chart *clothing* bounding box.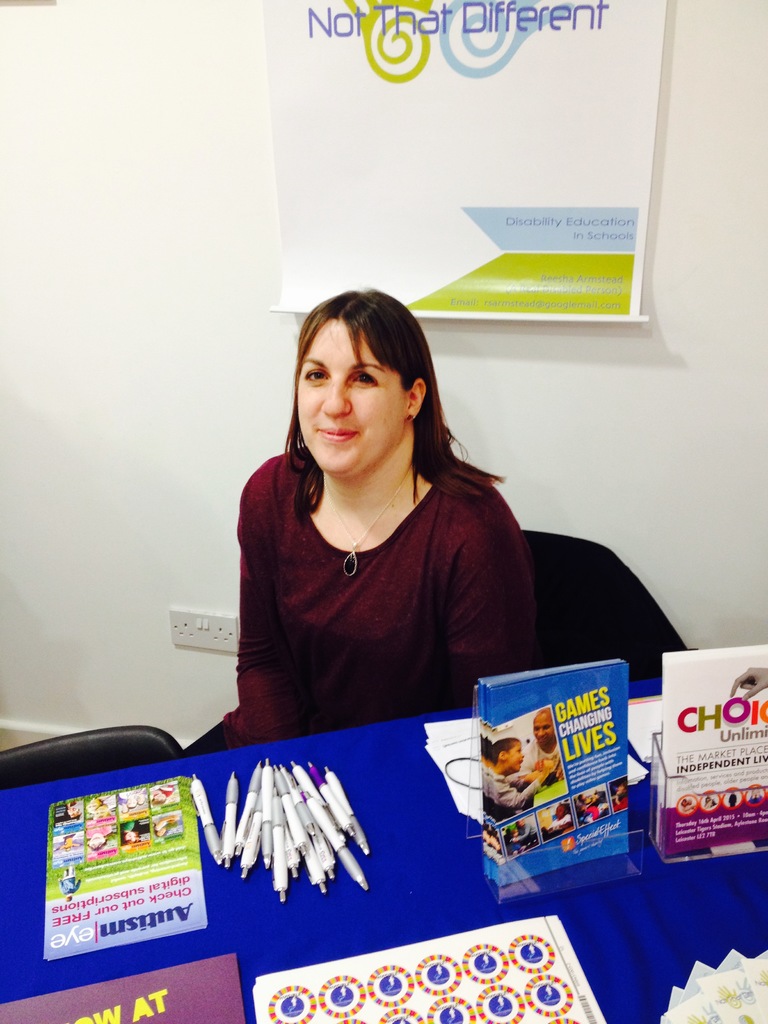
Charted: (x1=618, y1=790, x2=623, y2=801).
